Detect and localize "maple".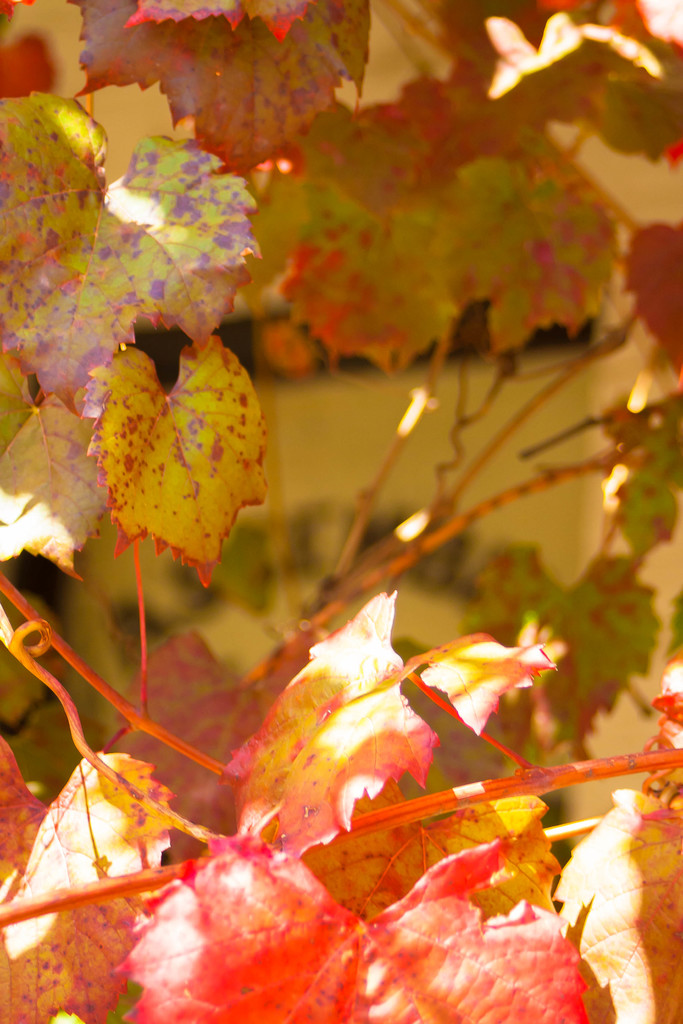
Localized at <region>0, 0, 679, 1021</region>.
